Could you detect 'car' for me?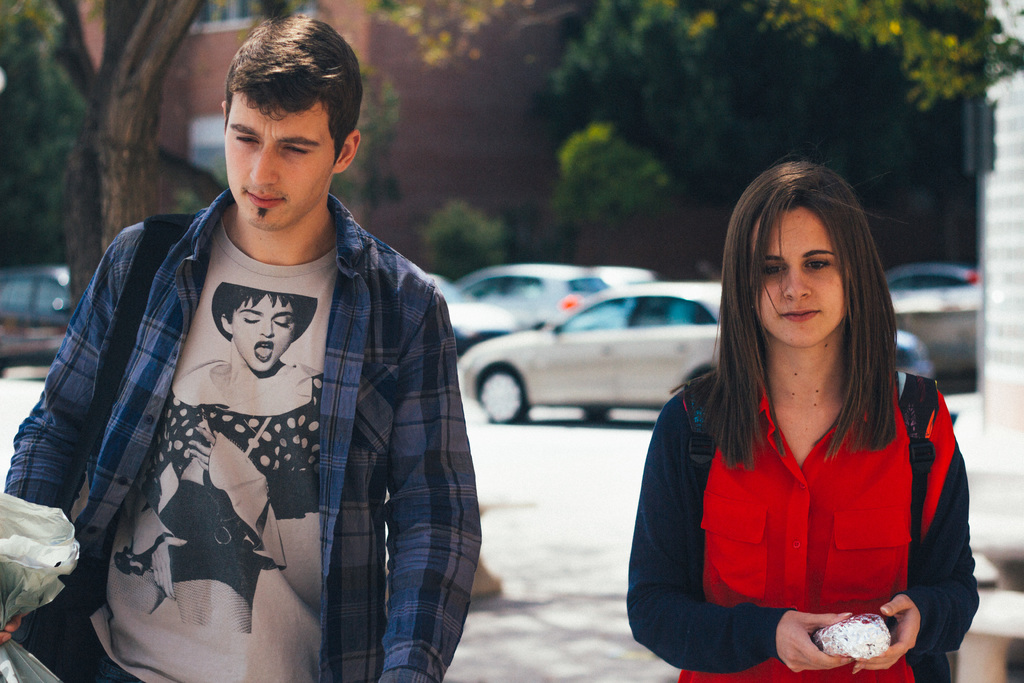
Detection result: {"left": 458, "top": 262, "right": 613, "bottom": 331}.
